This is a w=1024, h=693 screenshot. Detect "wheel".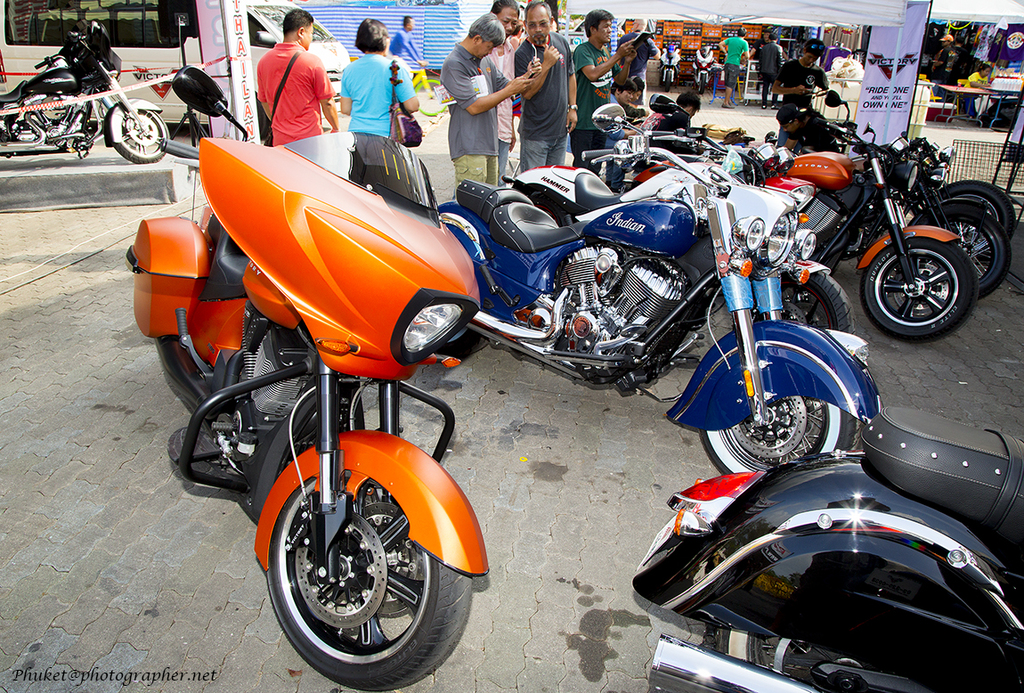
249:452:431:675.
